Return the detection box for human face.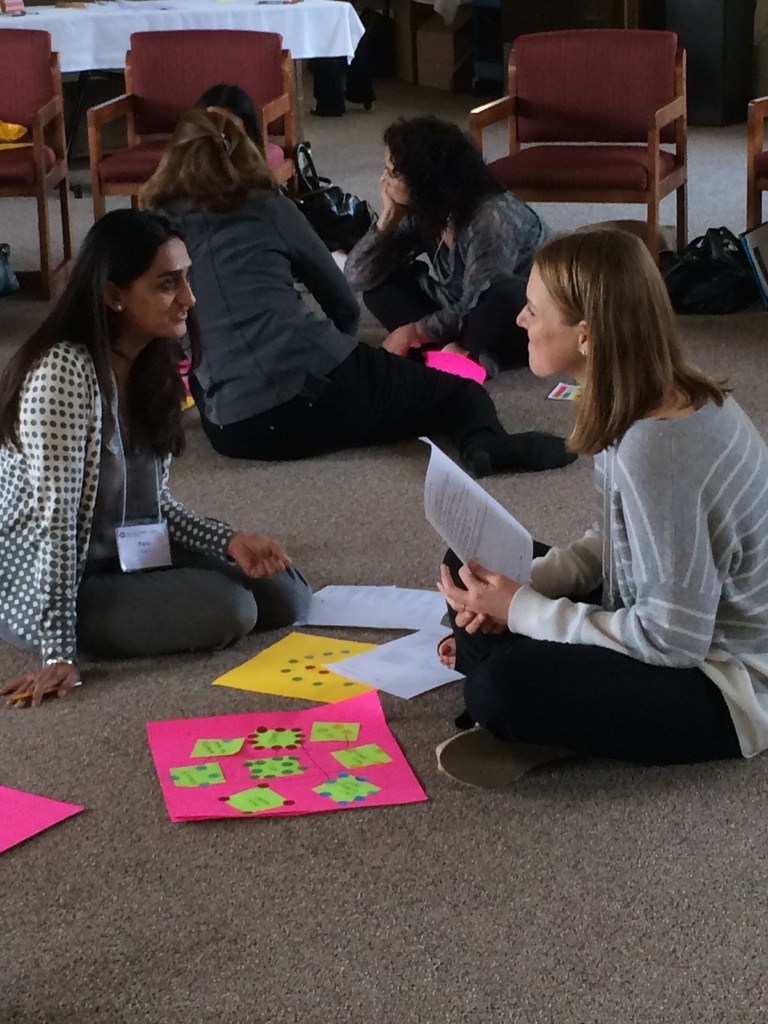
518,265,573,383.
